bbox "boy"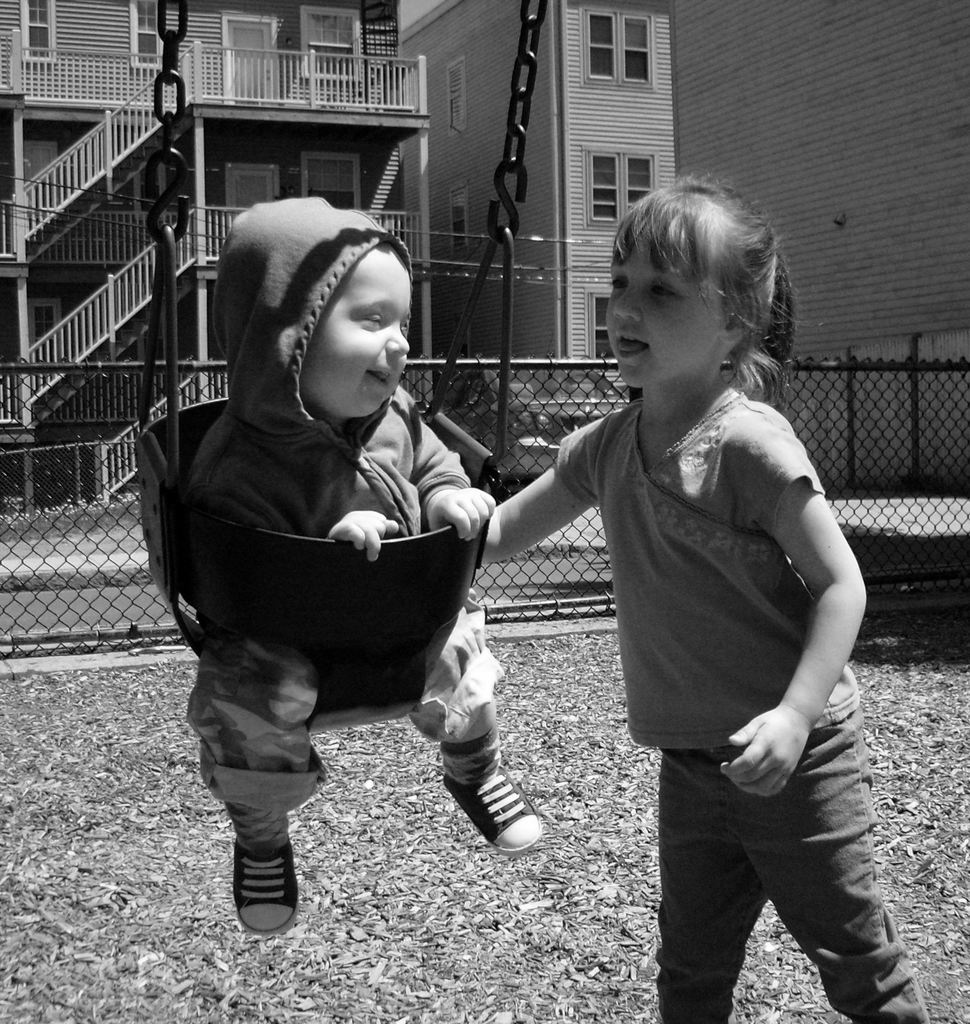
rect(140, 163, 542, 856)
